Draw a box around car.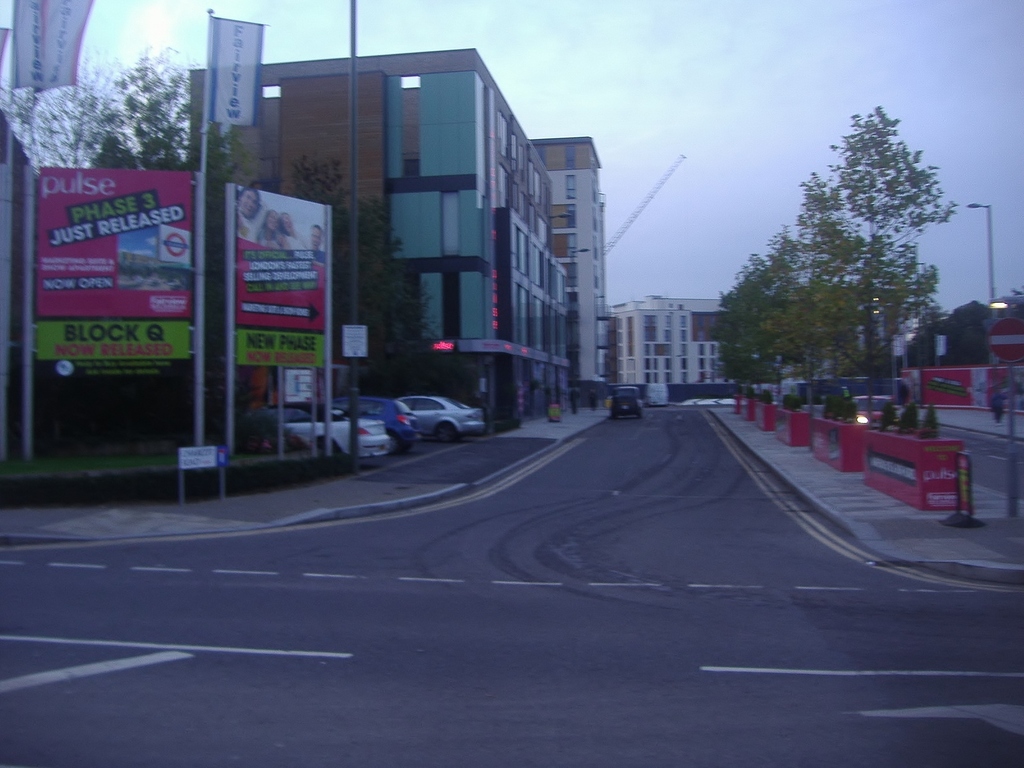
(250, 401, 390, 459).
